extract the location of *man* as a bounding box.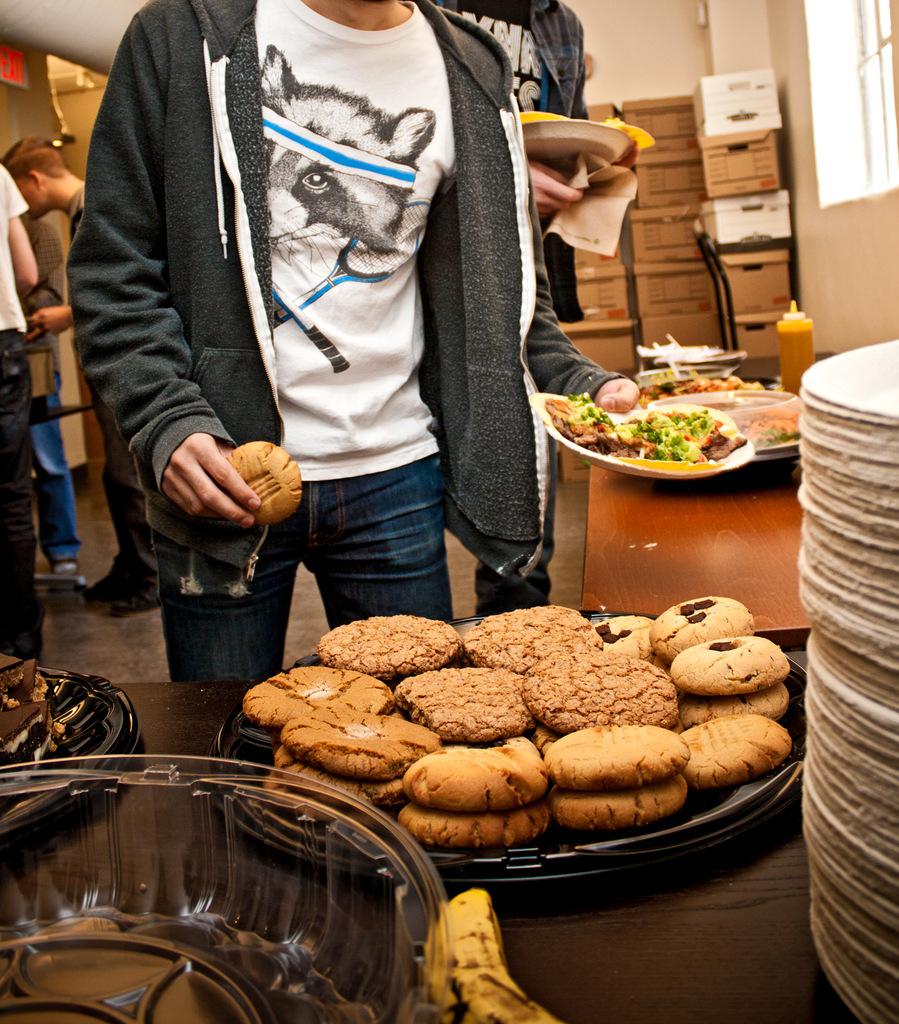
59, 0, 646, 679.
